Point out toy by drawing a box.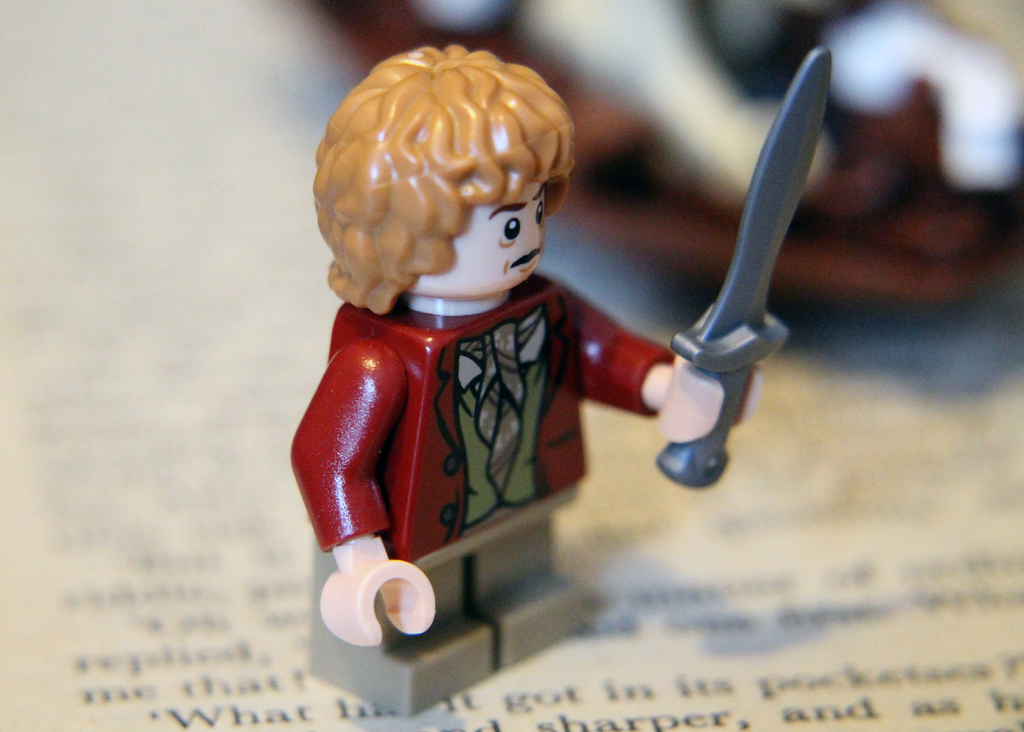
detection(284, 42, 835, 717).
